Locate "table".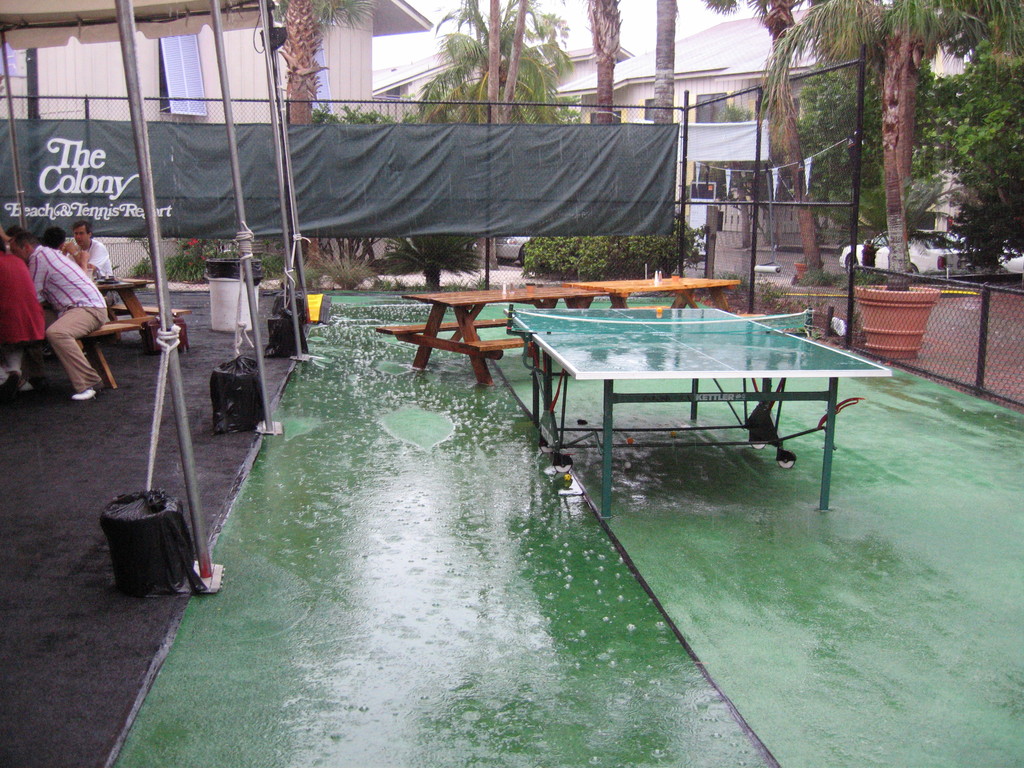
Bounding box: [486, 306, 893, 488].
